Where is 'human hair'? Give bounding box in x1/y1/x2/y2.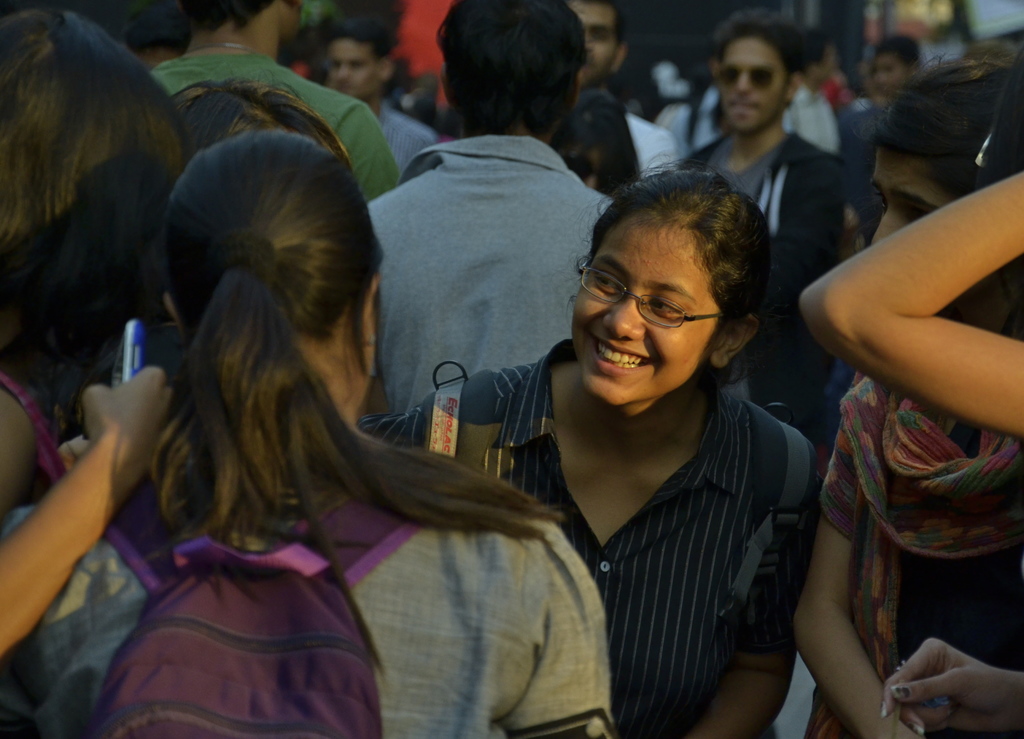
158/113/483/609.
